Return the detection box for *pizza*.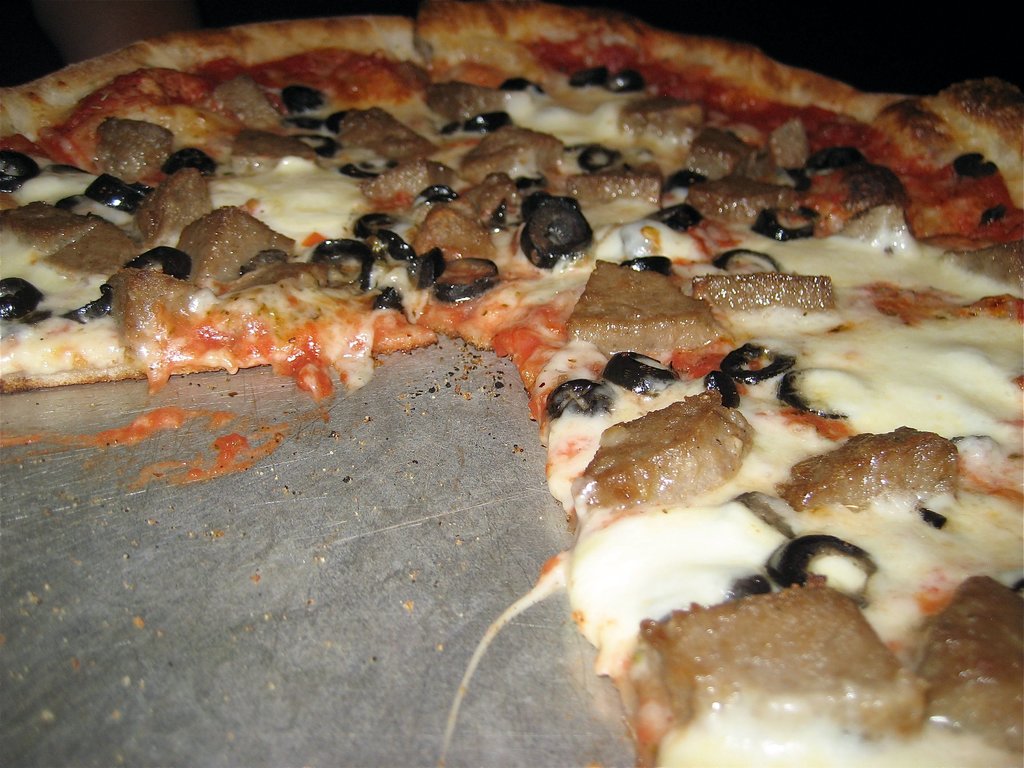
select_region(0, 14, 433, 330).
